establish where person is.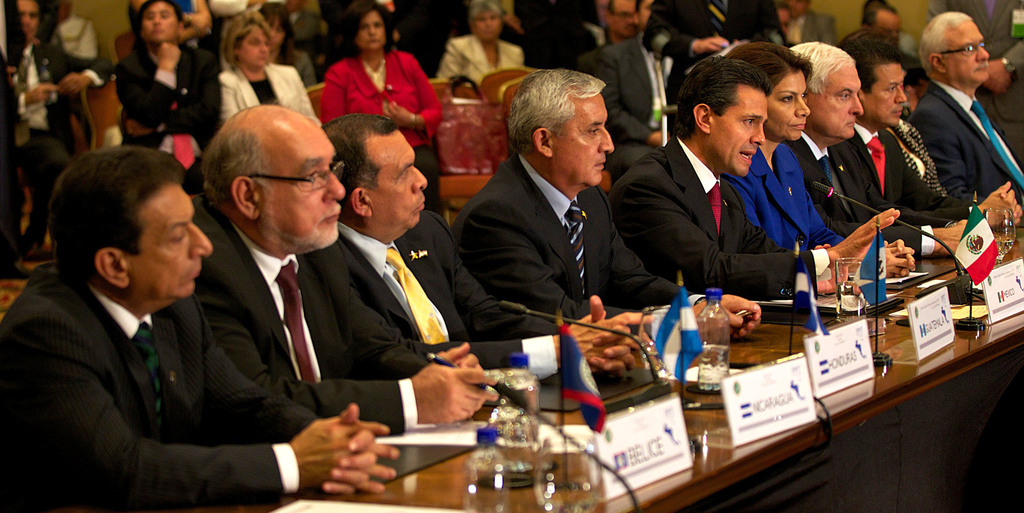
Established at (left=0, top=143, right=395, bottom=509).
